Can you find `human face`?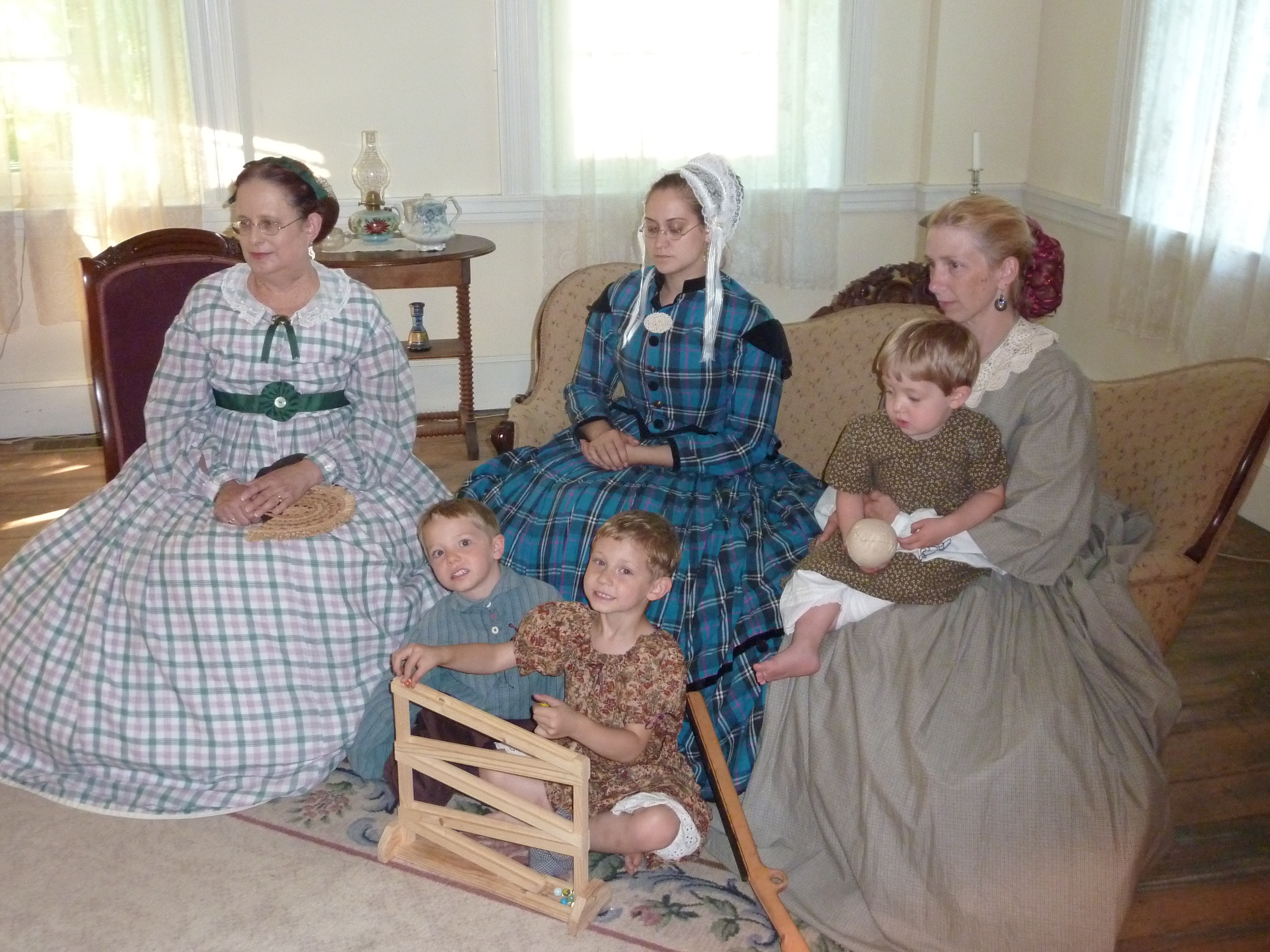
Yes, bounding box: 308 132 329 153.
